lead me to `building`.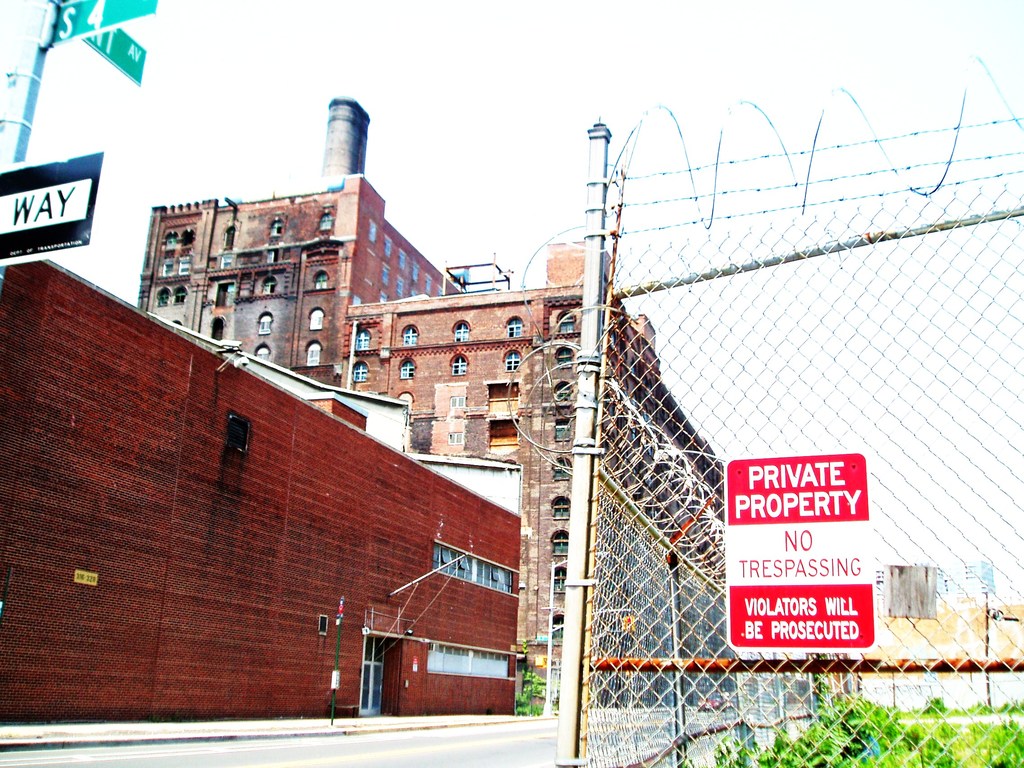
Lead to Rect(138, 97, 731, 721).
